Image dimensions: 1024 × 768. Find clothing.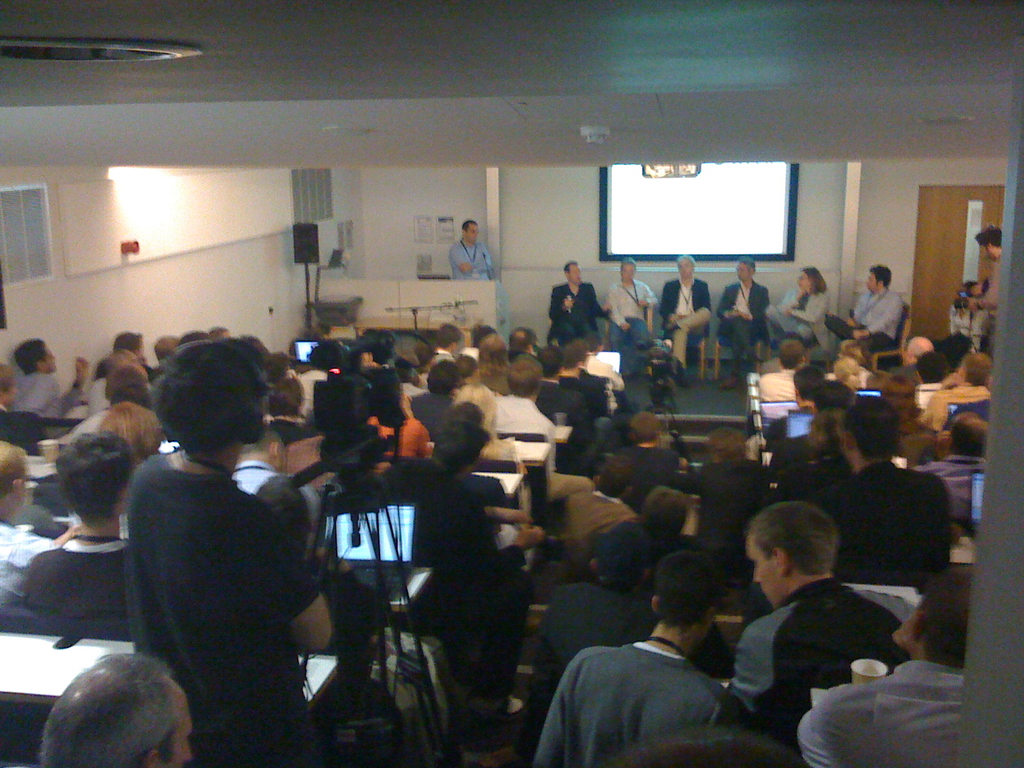
box=[608, 281, 660, 368].
